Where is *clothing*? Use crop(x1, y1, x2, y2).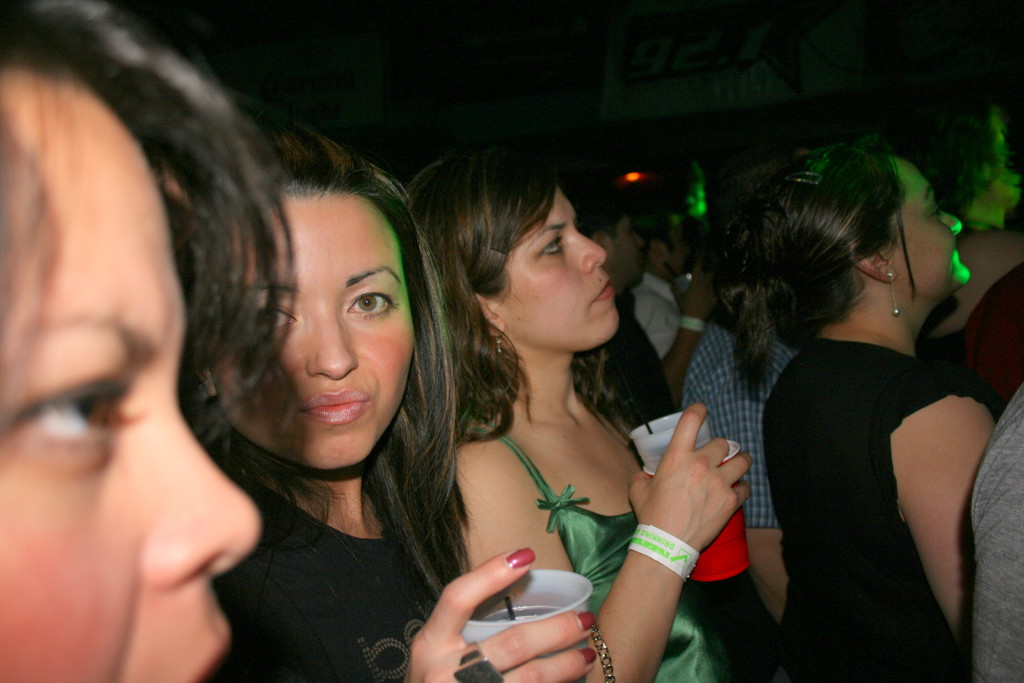
crop(769, 333, 975, 682).
